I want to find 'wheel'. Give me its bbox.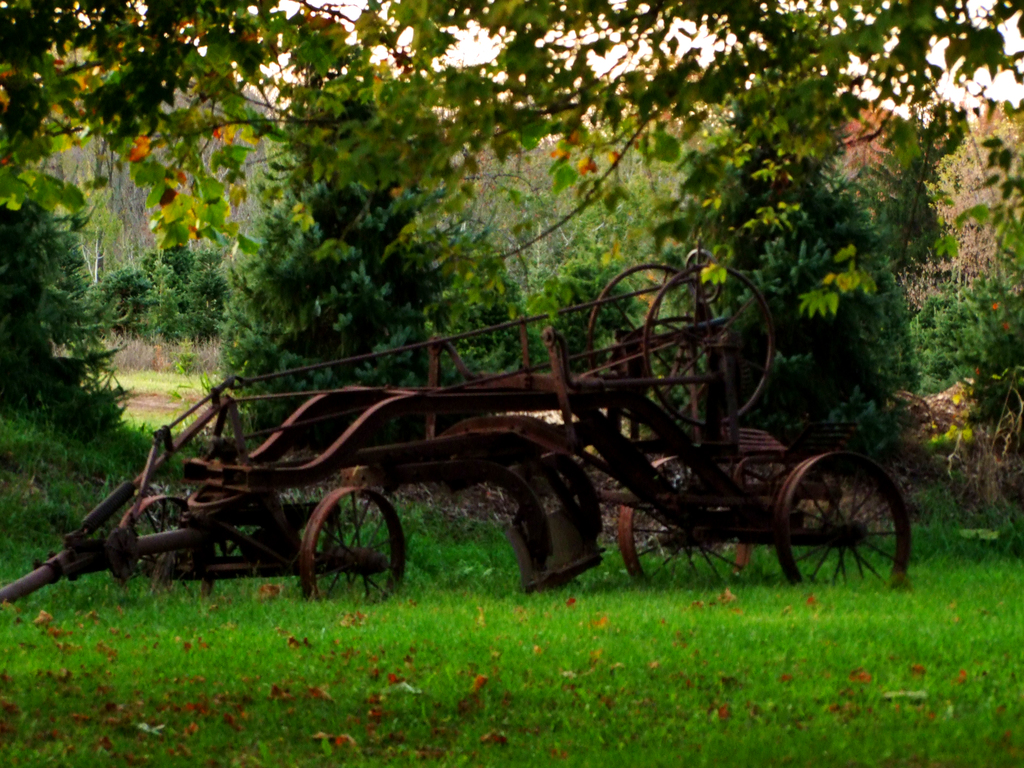
x1=116 y1=486 x2=218 y2=591.
